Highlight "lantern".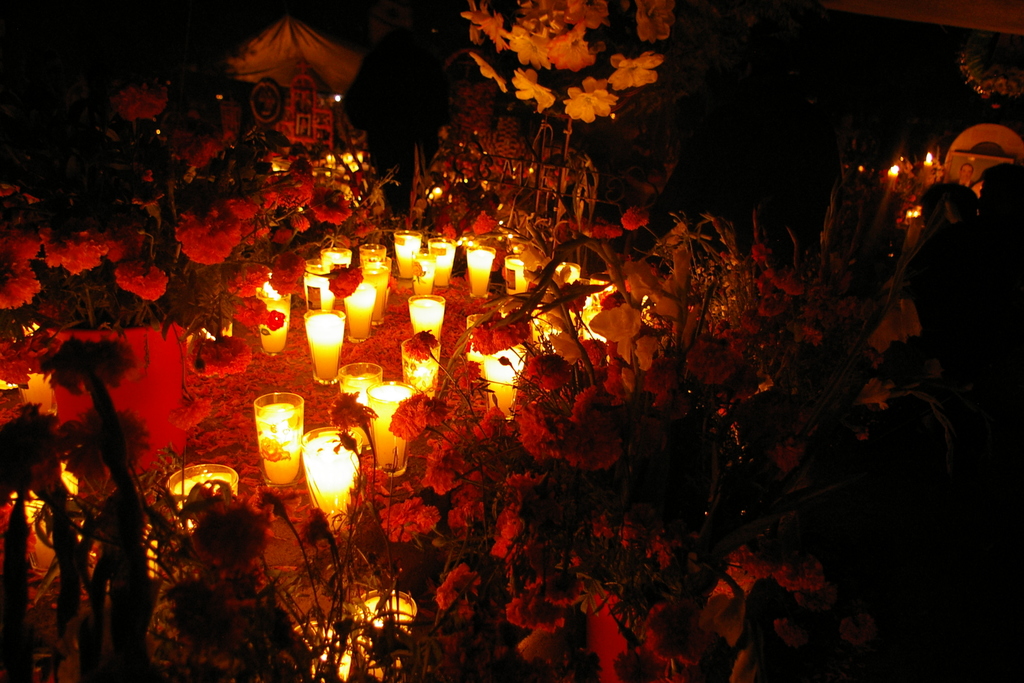
Highlighted region: 888:165:902:181.
